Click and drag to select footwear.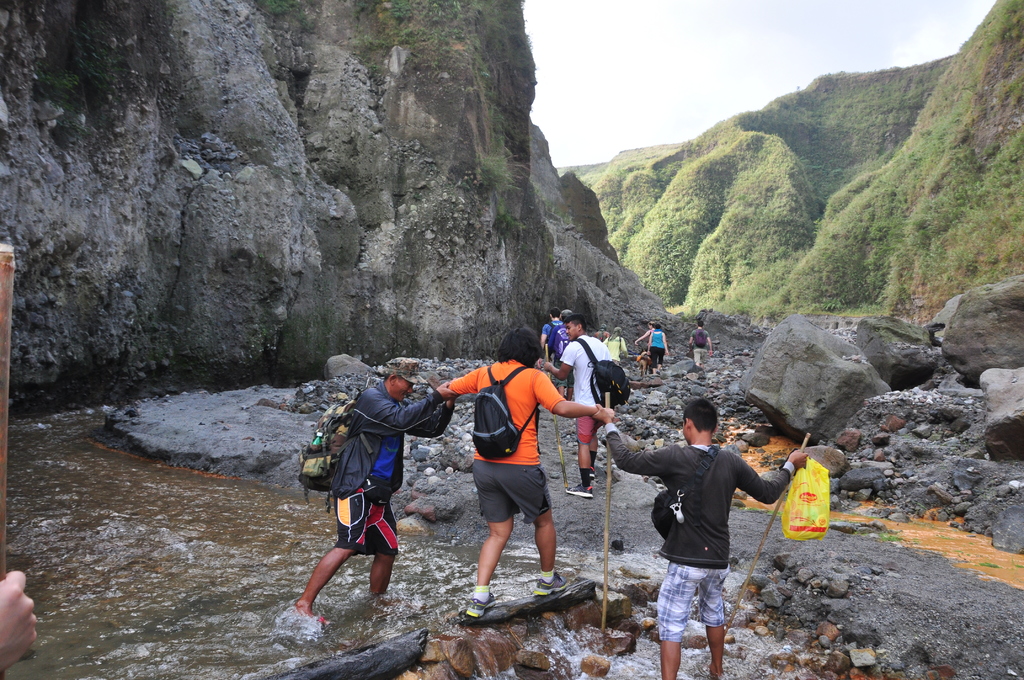
Selection: box(582, 471, 595, 482).
